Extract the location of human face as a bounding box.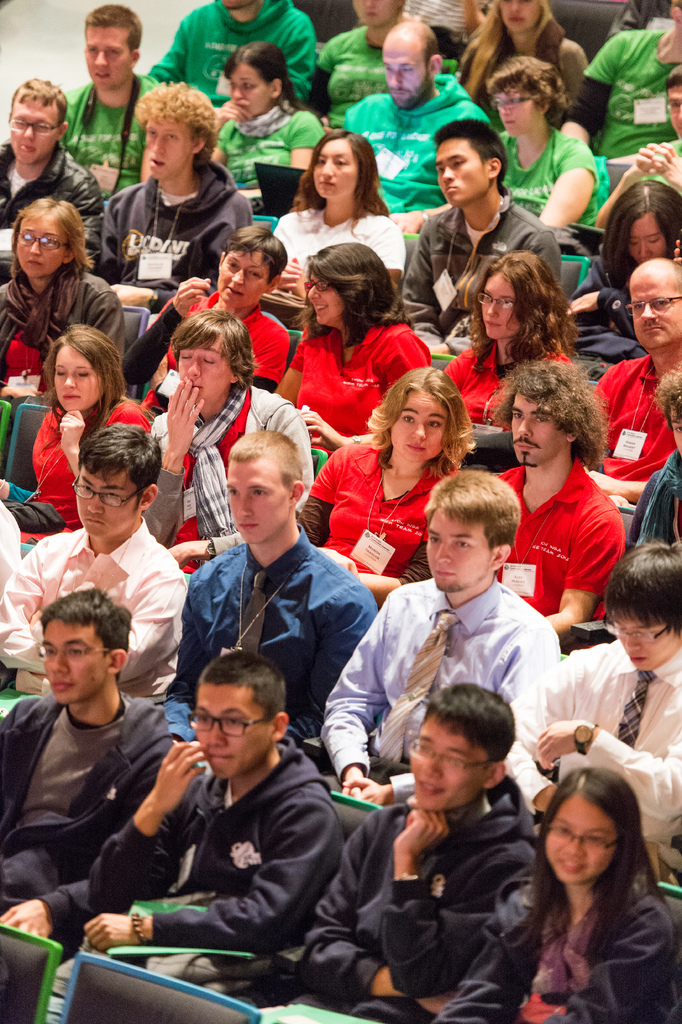
(left=49, top=337, right=105, bottom=416).
